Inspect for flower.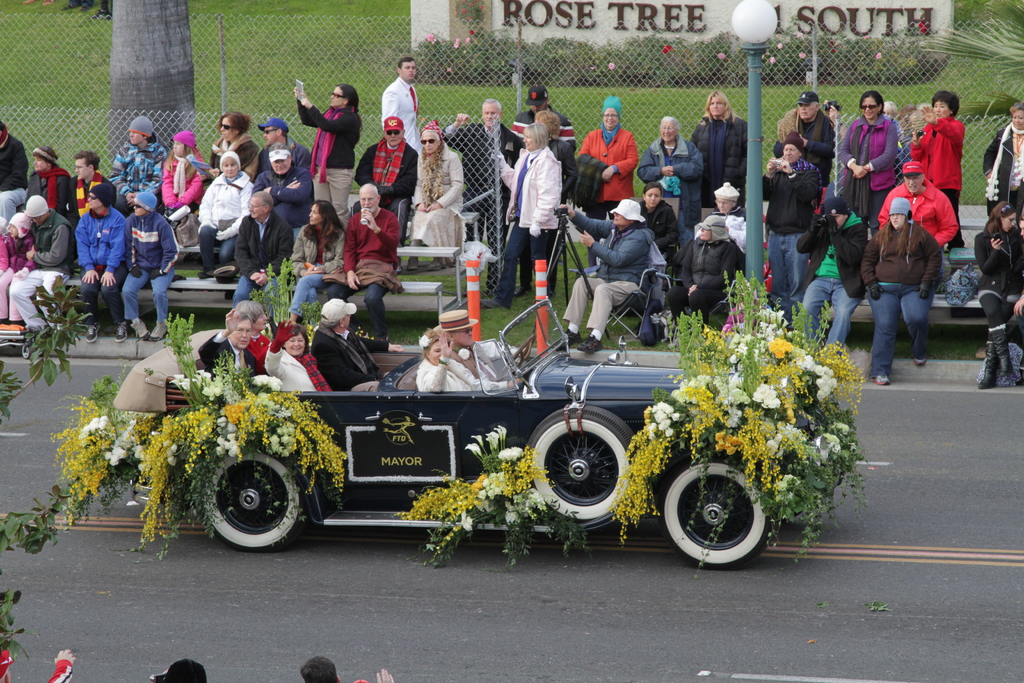
Inspection: (429, 39, 432, 50).
